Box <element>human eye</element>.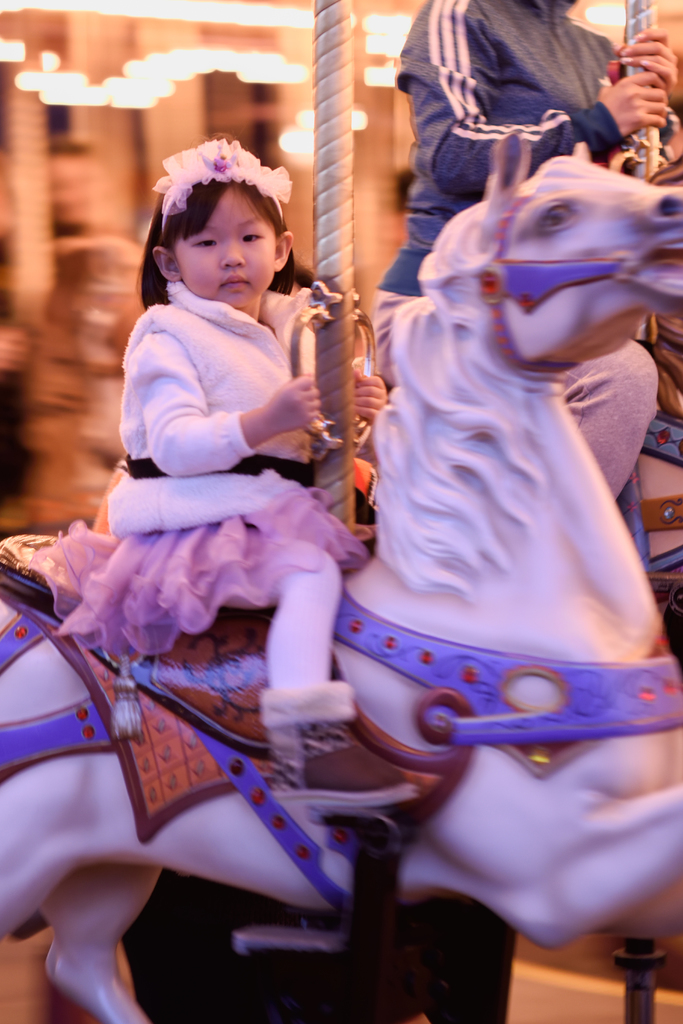
BBox(237, 224, 268, 250).
